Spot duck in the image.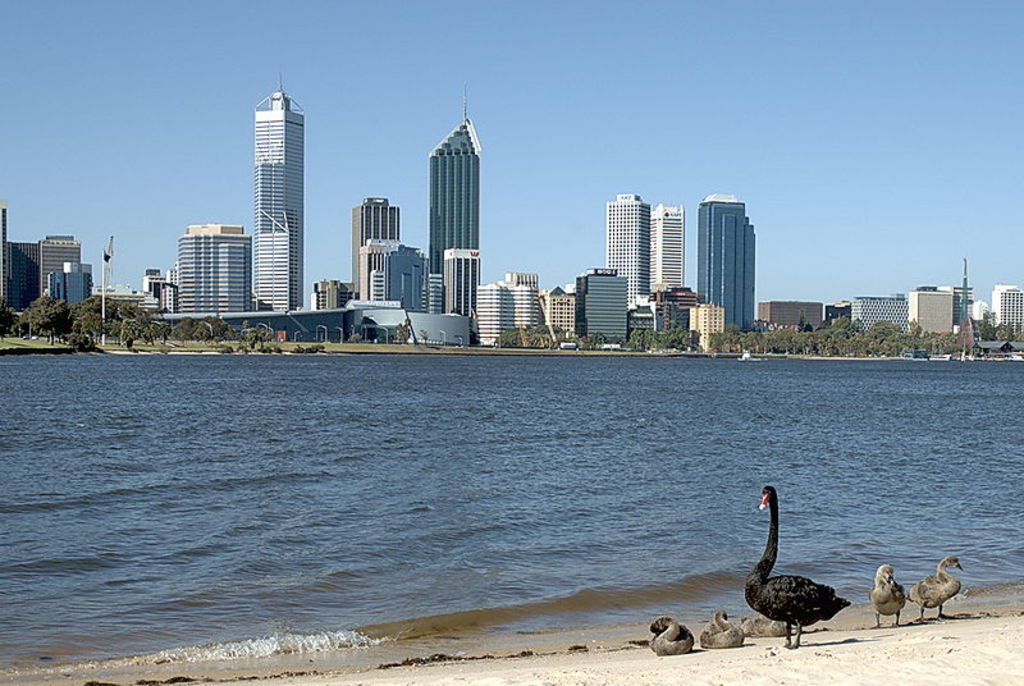
duck found at rect(867, 564, 904, 626).
